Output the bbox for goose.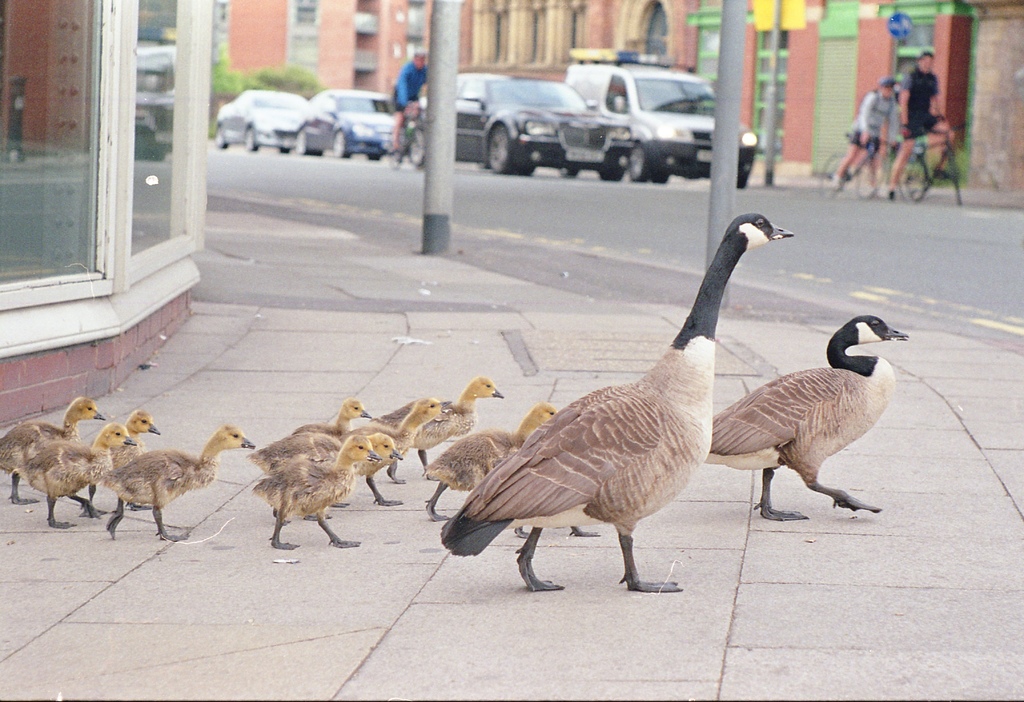
(left=705, top=316, right=908, bottom=523).
